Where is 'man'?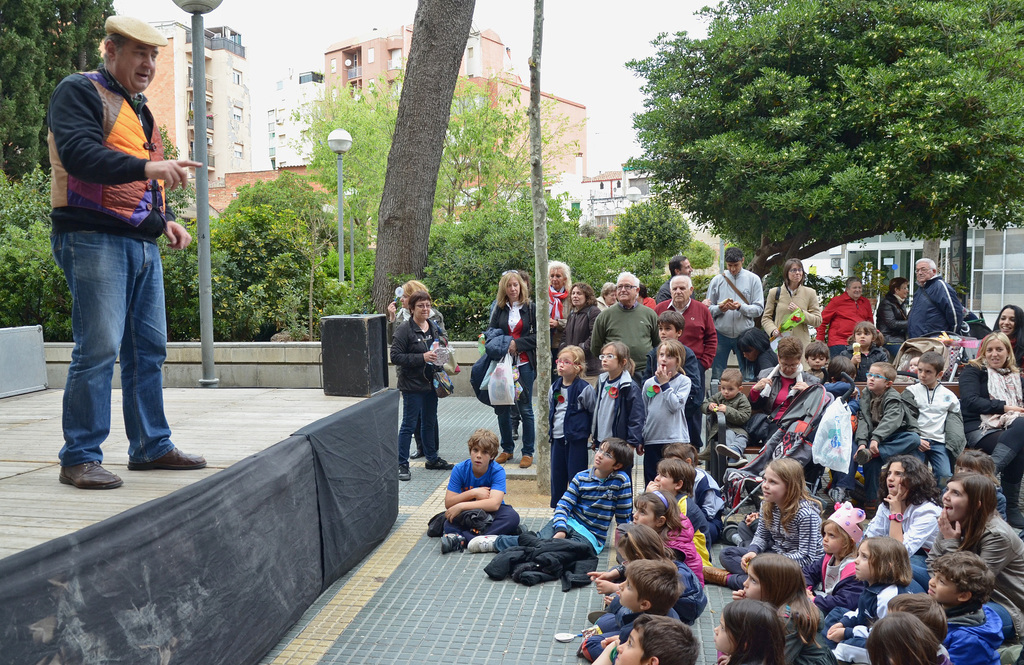
594/274/672/368.
